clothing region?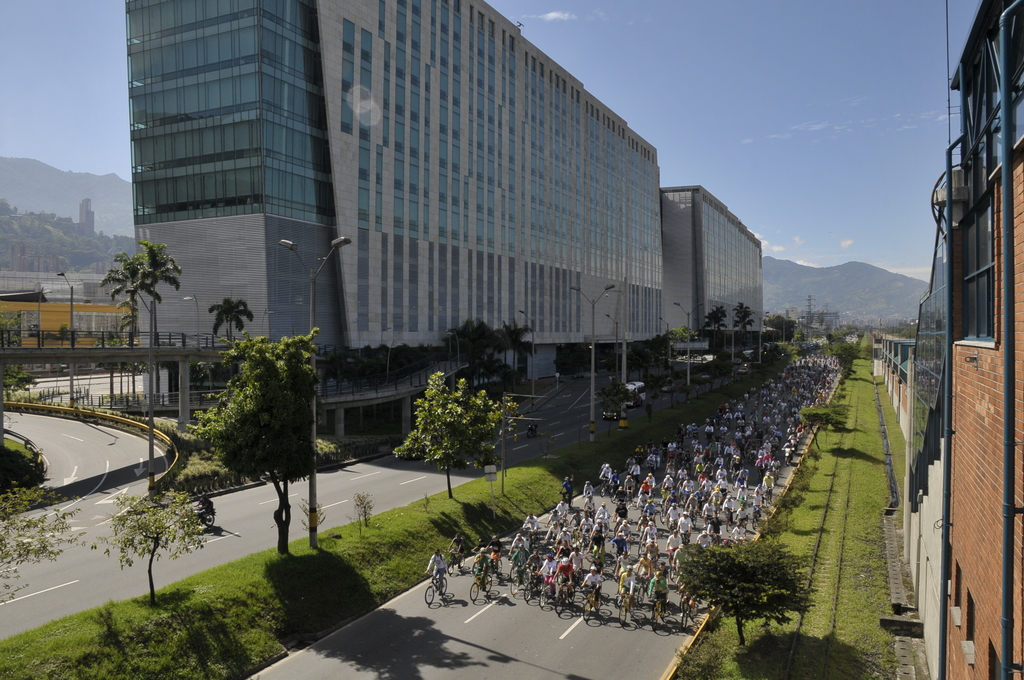
<bbox>611, 535, 627, 559</bbox>
